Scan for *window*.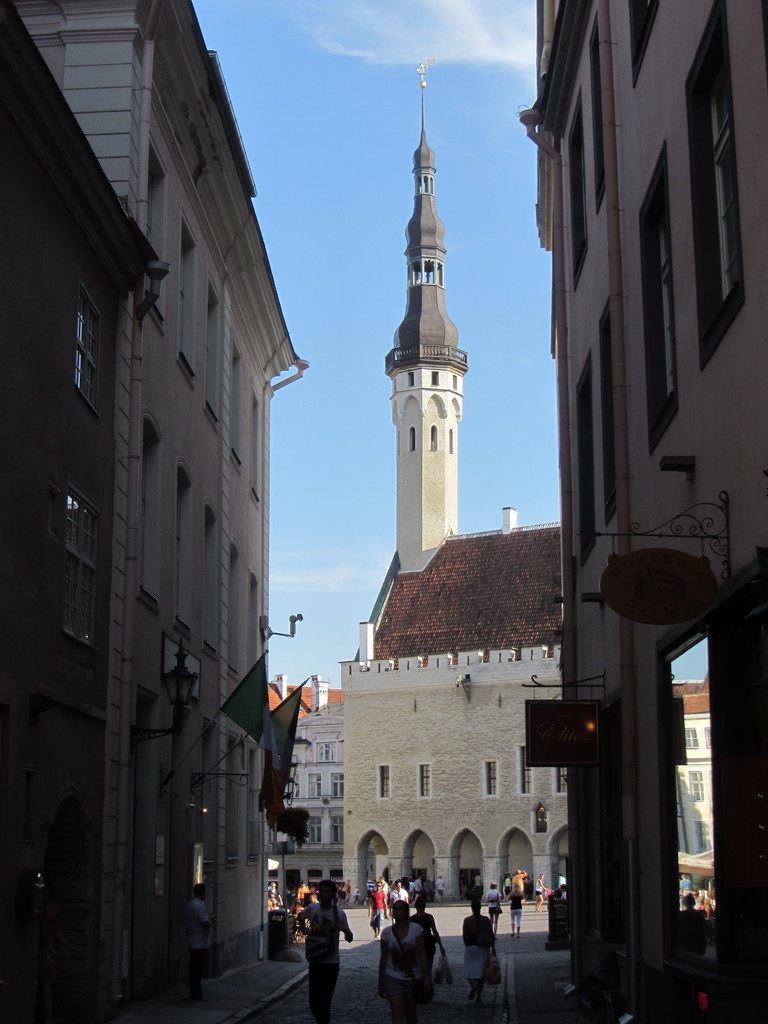
Scan result: bbox(44, 276, 99, 399).
